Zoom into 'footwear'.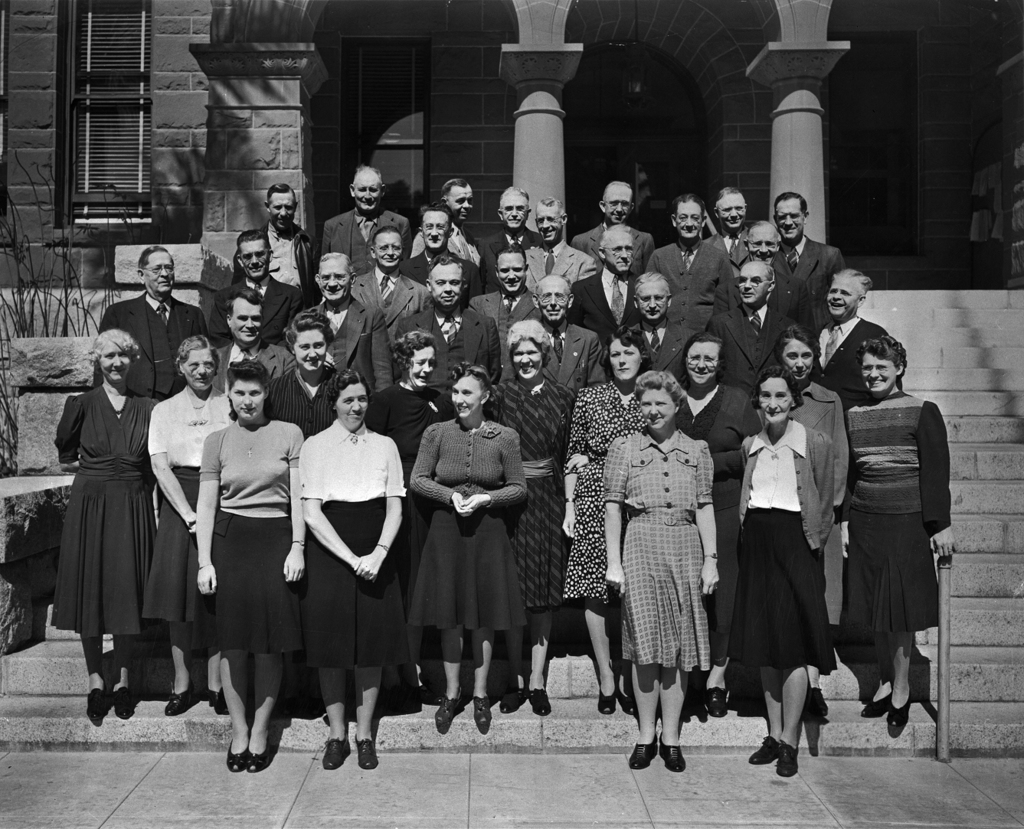
Zoom target: region(810, 687, 827, 715).
